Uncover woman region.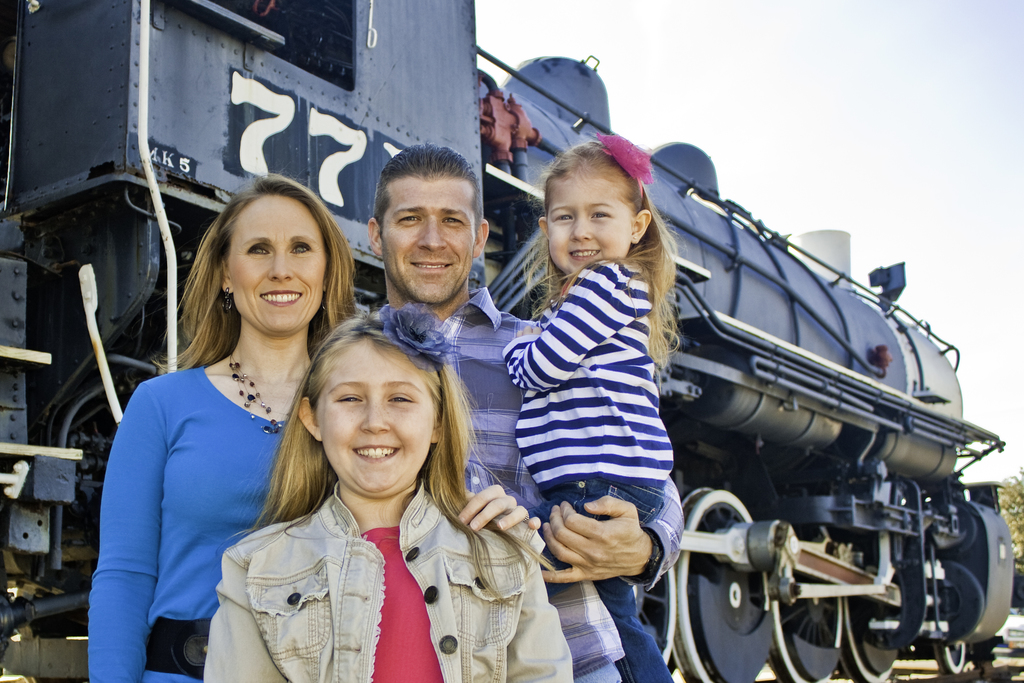
Uncovered: Rect(200, 309, 520, 677).
